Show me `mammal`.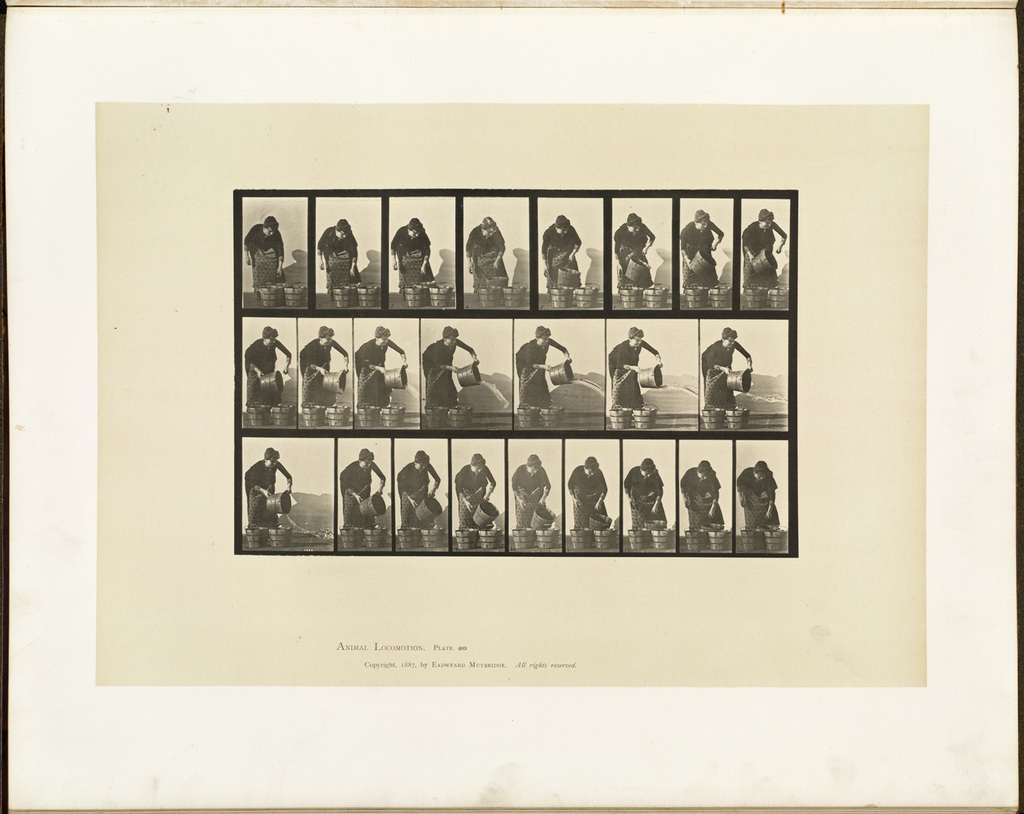
`mammal` is here: detection(739, 457, 778, 530).
